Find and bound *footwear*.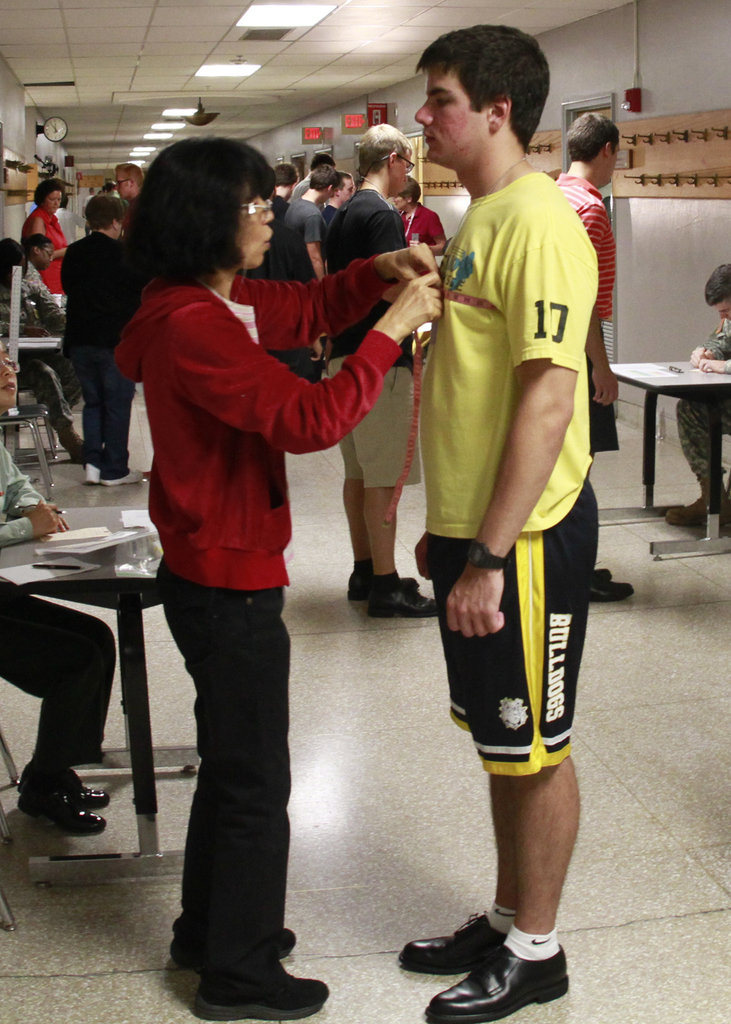
Bound: region(177, 922, 304, 968).
